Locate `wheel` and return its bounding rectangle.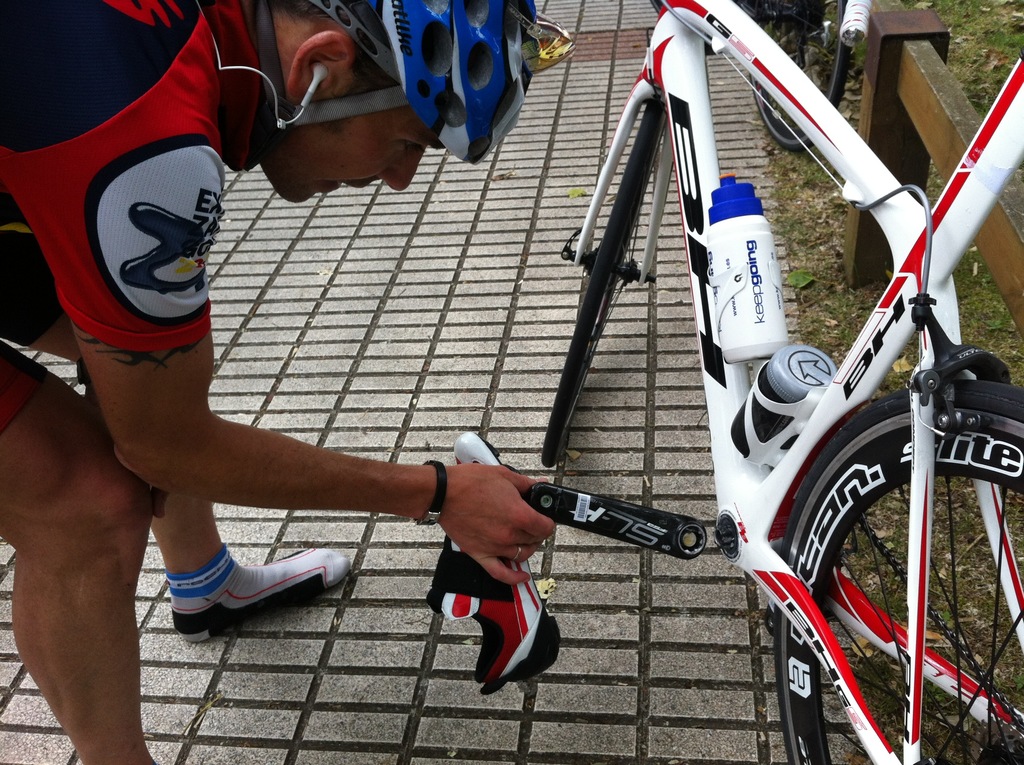
locate(541, 101, 661, 461).
